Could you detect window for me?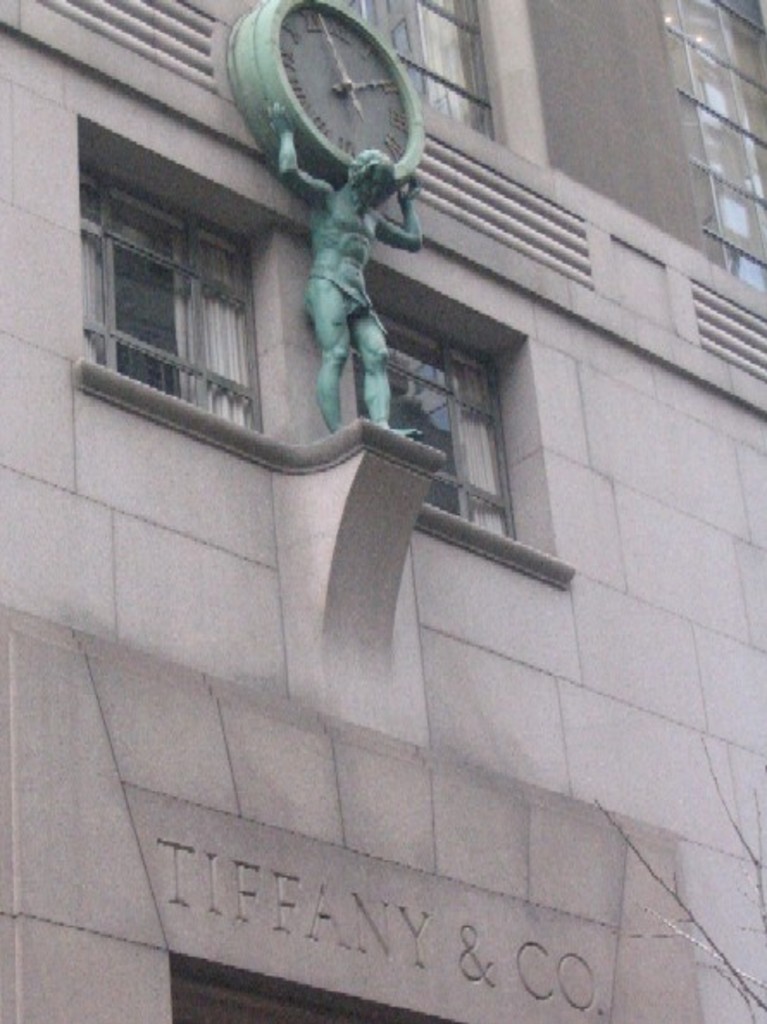
Detection result: 353:329:519:538.
